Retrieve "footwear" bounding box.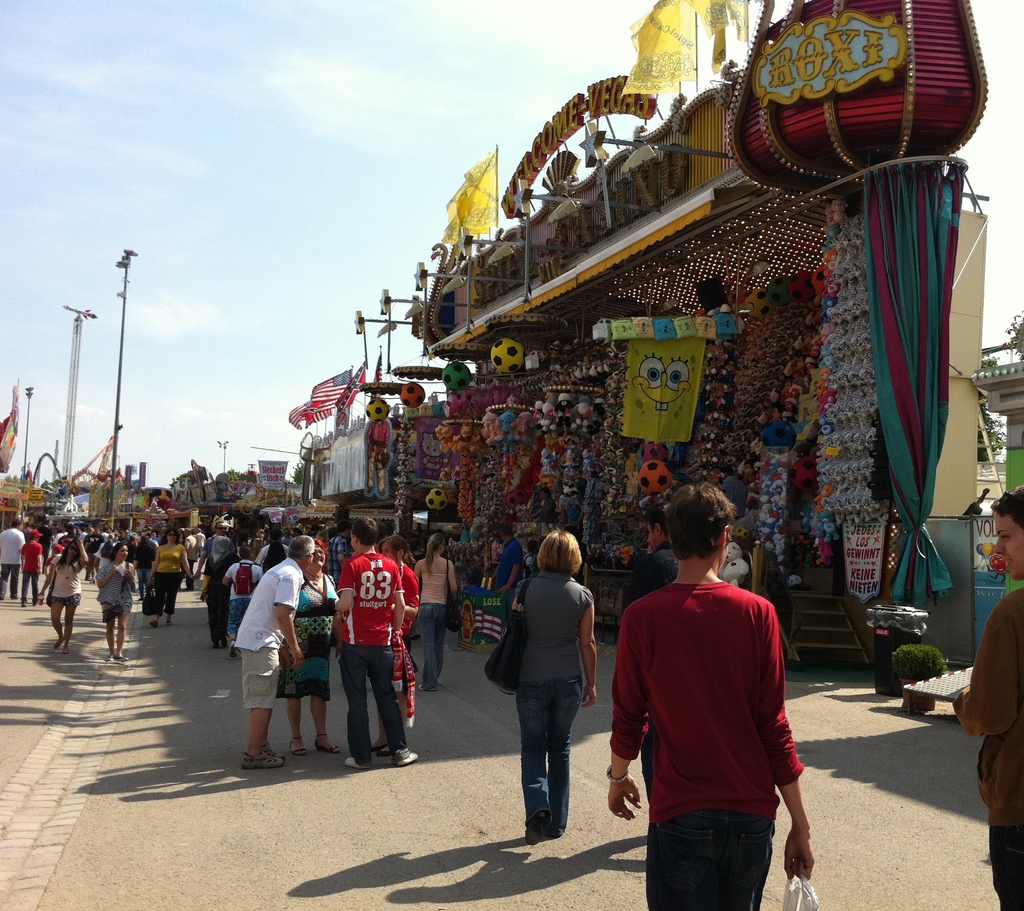
Bounding box: x1=343 y1=755 x2=370 y2=770.
